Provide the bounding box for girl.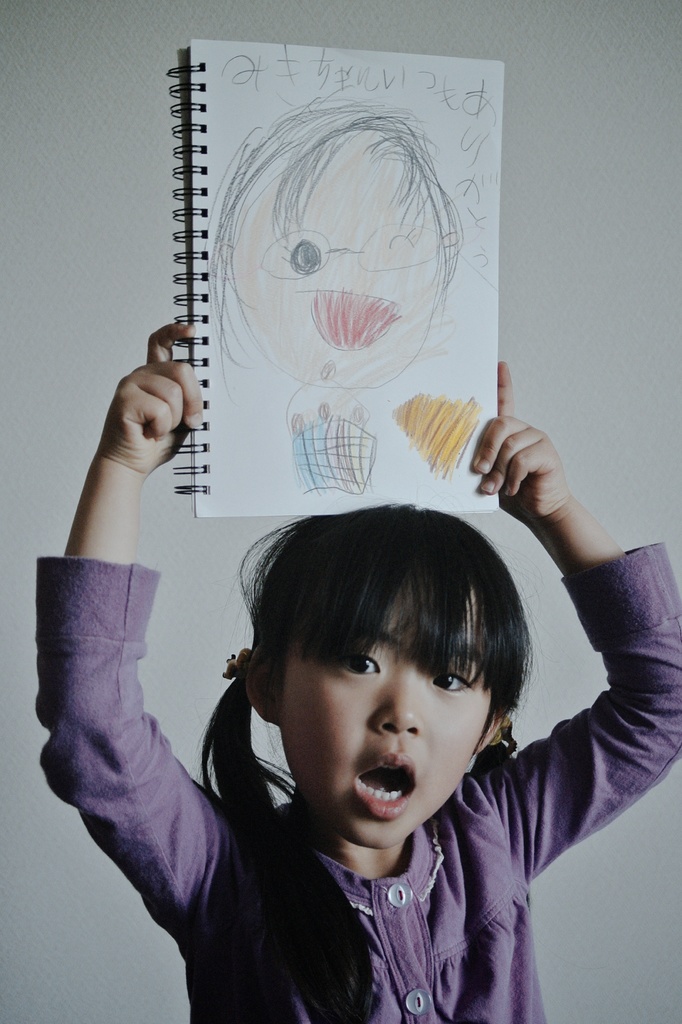
211/92/466/494.
